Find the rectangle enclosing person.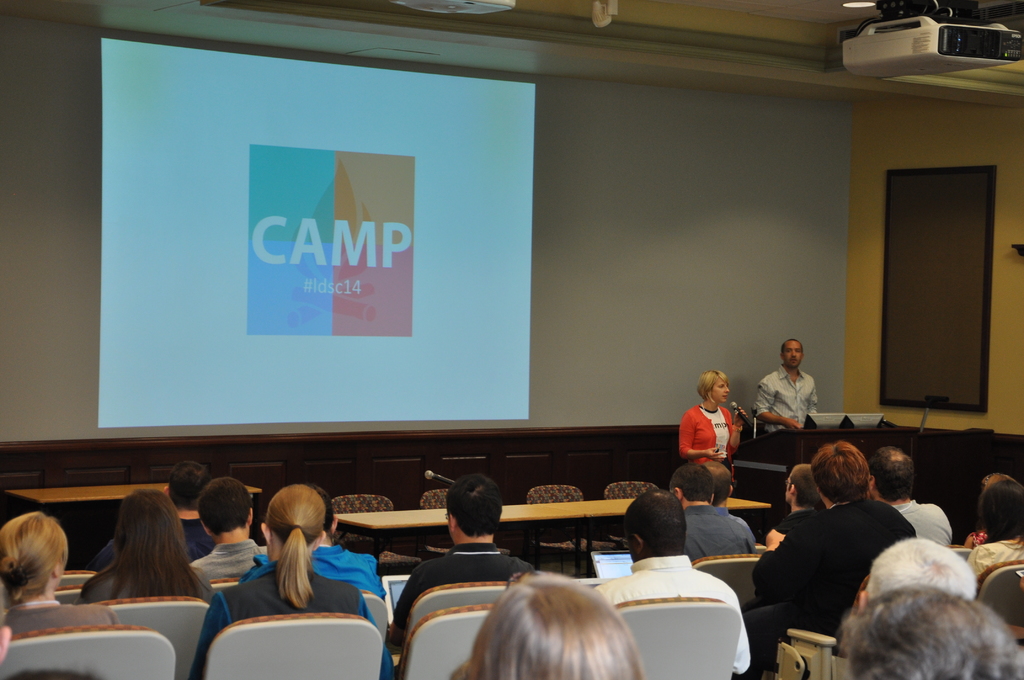
[x1=688, y1=371, x2=756, y2=496].
